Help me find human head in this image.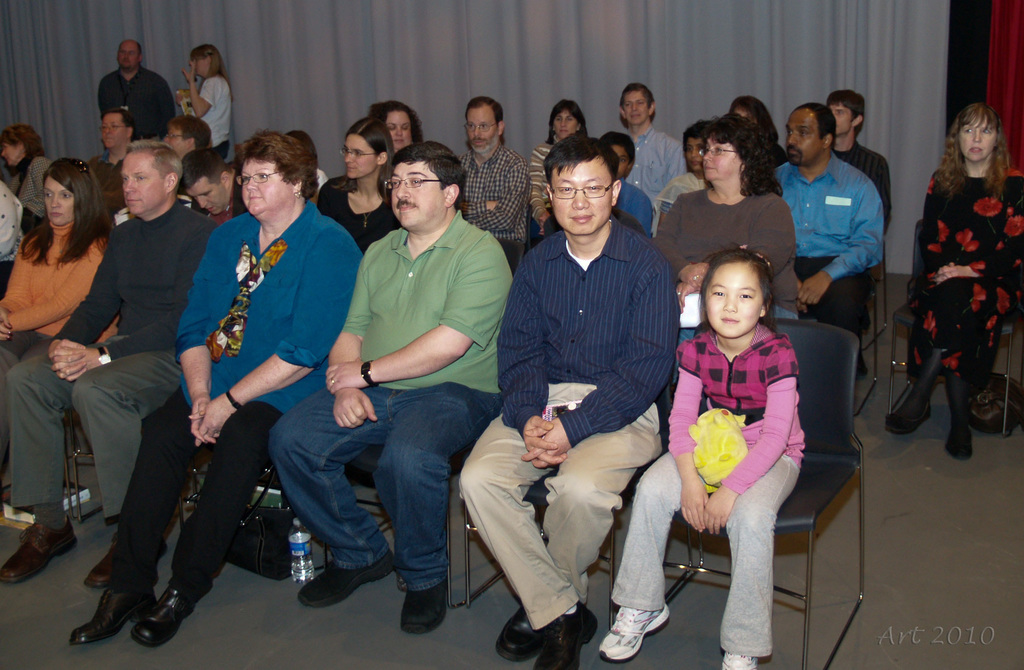
Found it: 97/109/134/152.
